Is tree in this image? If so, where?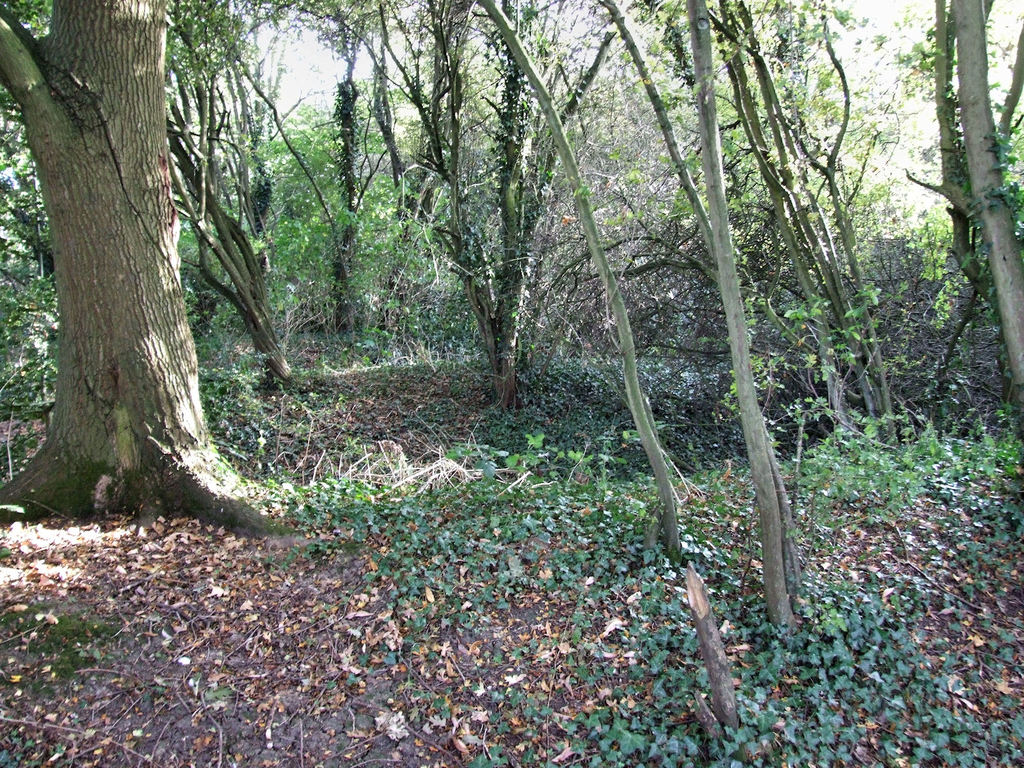
Yes, at [x1=147, y1=0, x2=317, y2=397].
